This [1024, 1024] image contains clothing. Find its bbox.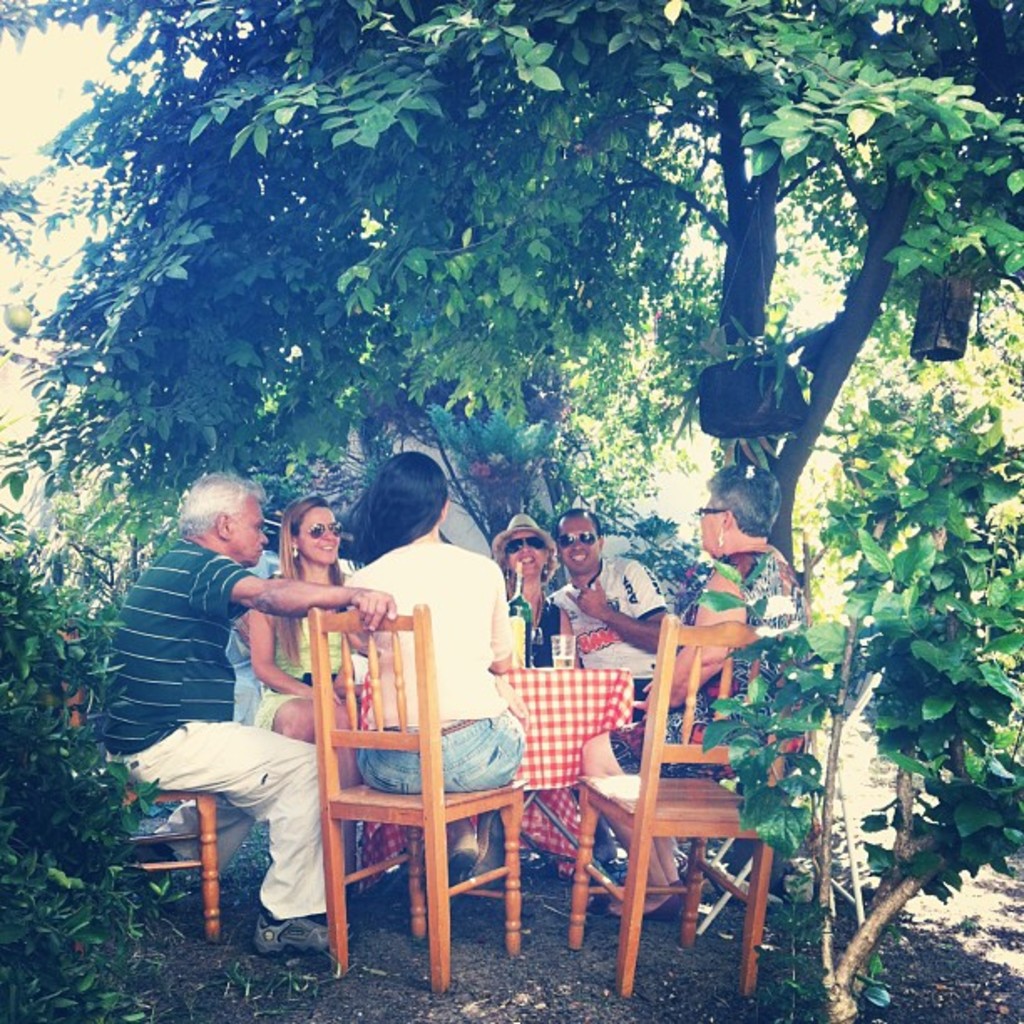
bbox=(338, 537, 527, 798).
